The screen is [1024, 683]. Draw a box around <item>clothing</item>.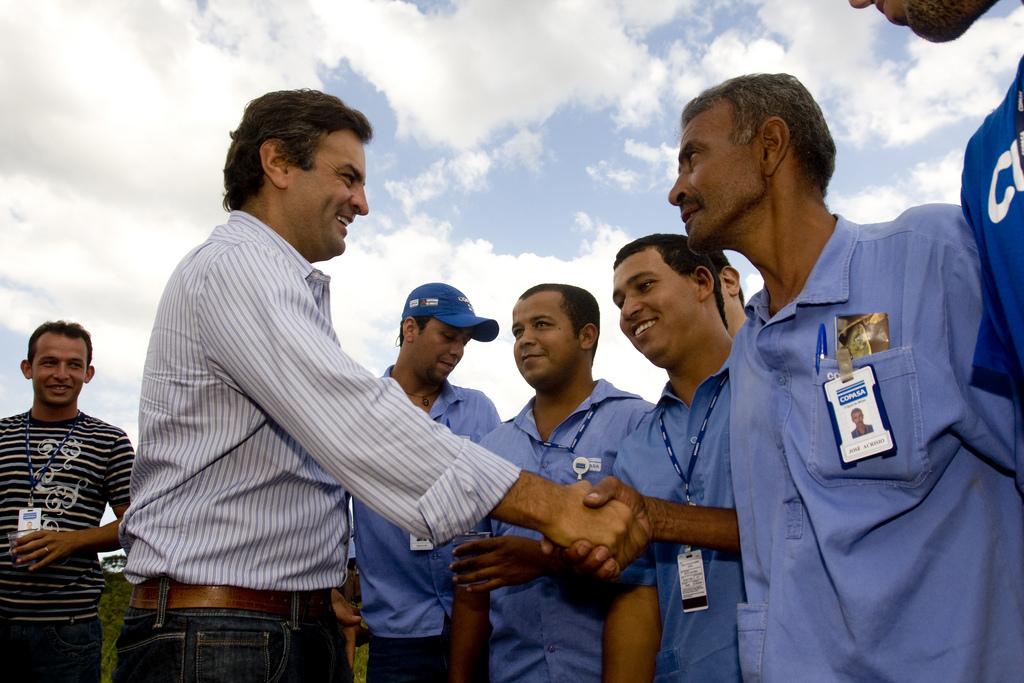
x1=0 y1=410 x2=135 y2=682.
